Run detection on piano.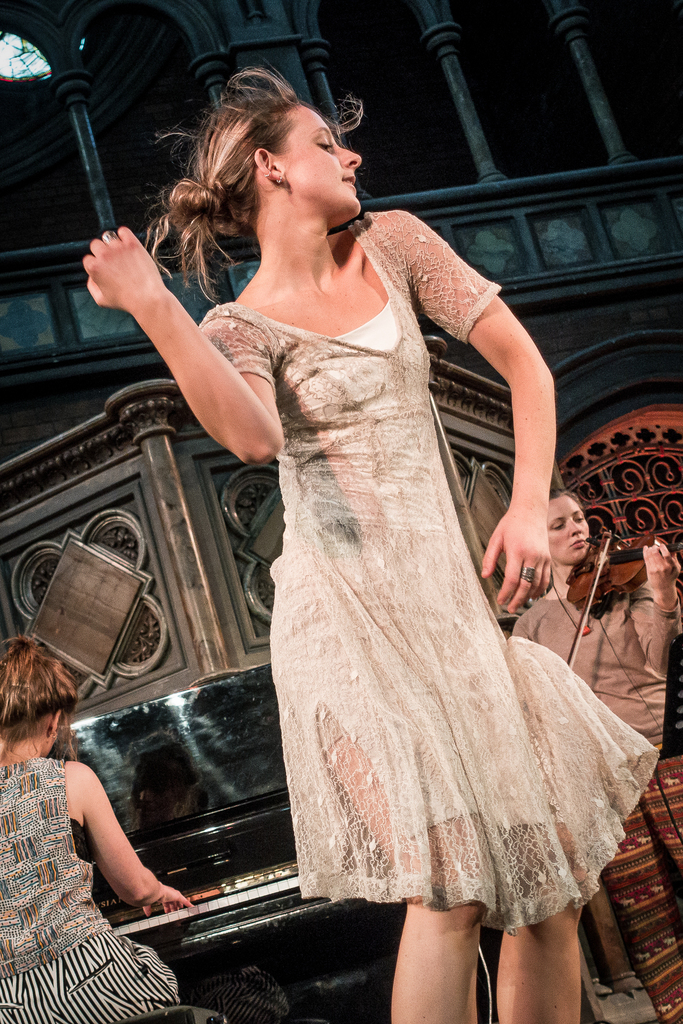
Result: detection(72, 684, 338, 987).
